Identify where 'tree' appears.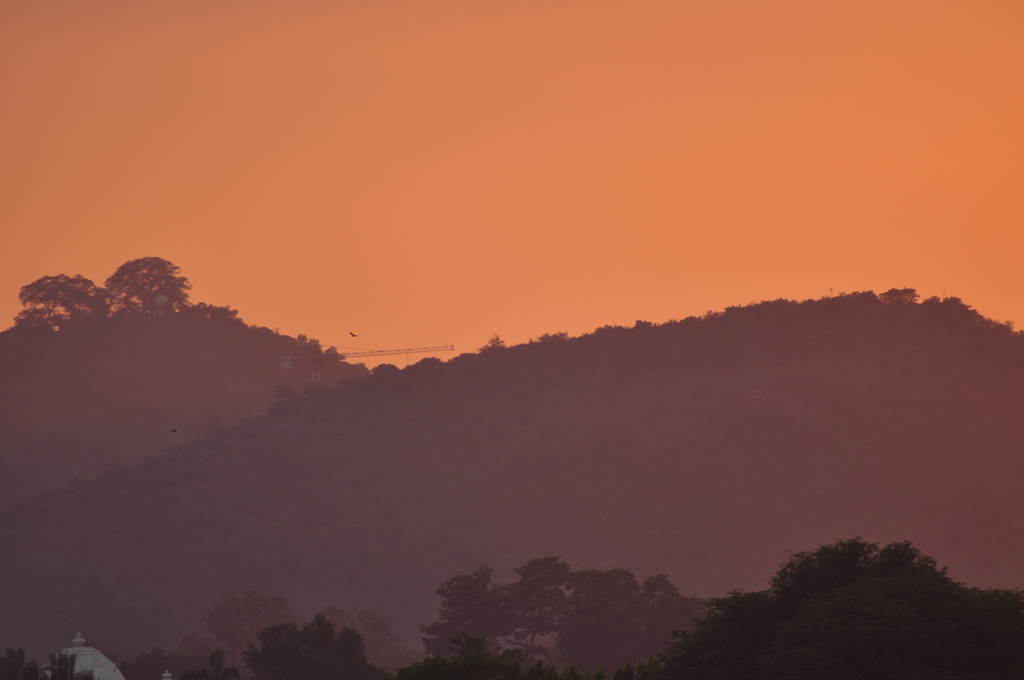
Appears at l=202, t=583, r=320, b=664.
